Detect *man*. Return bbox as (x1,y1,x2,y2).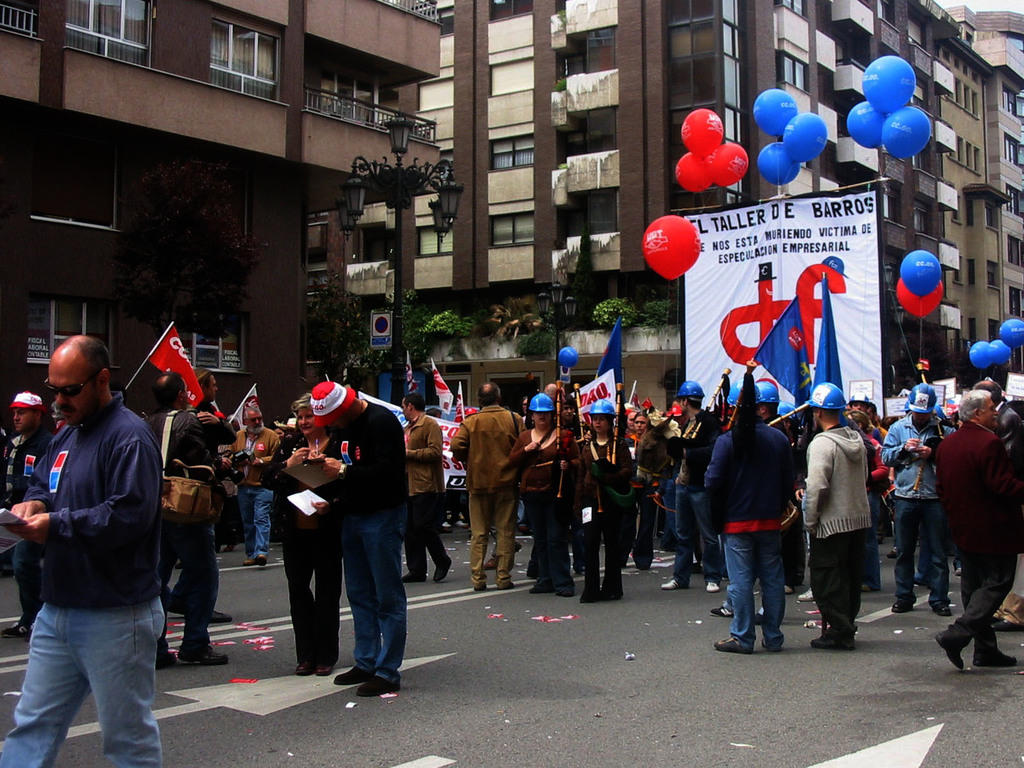
(661,376,724,599).
